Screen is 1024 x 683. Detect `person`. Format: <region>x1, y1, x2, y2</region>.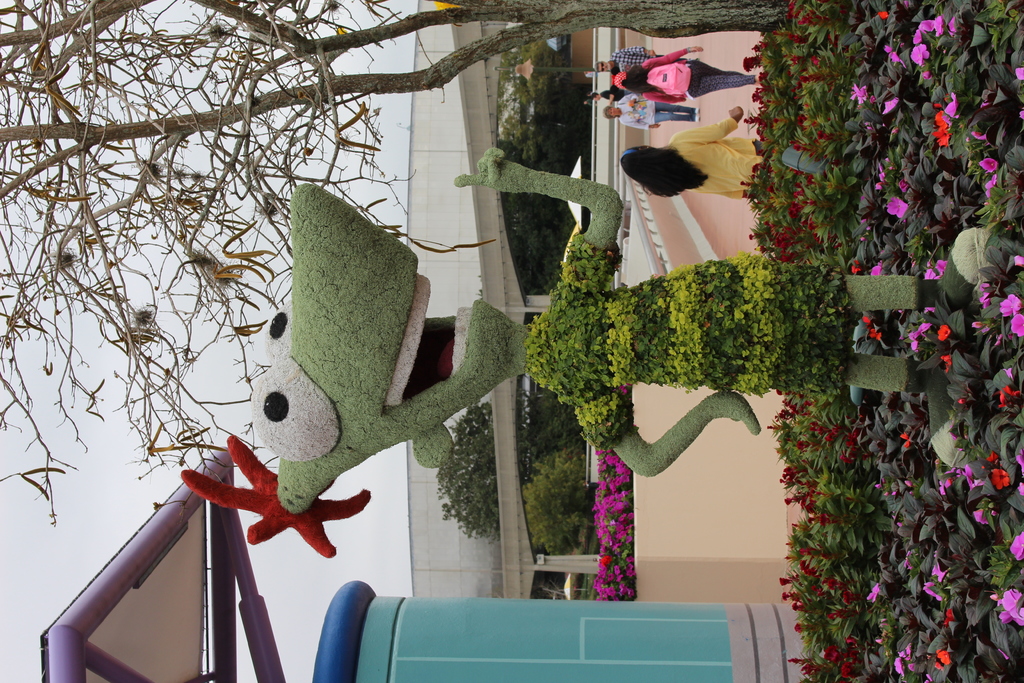
<region>618, 110, 762, 200</region>.
